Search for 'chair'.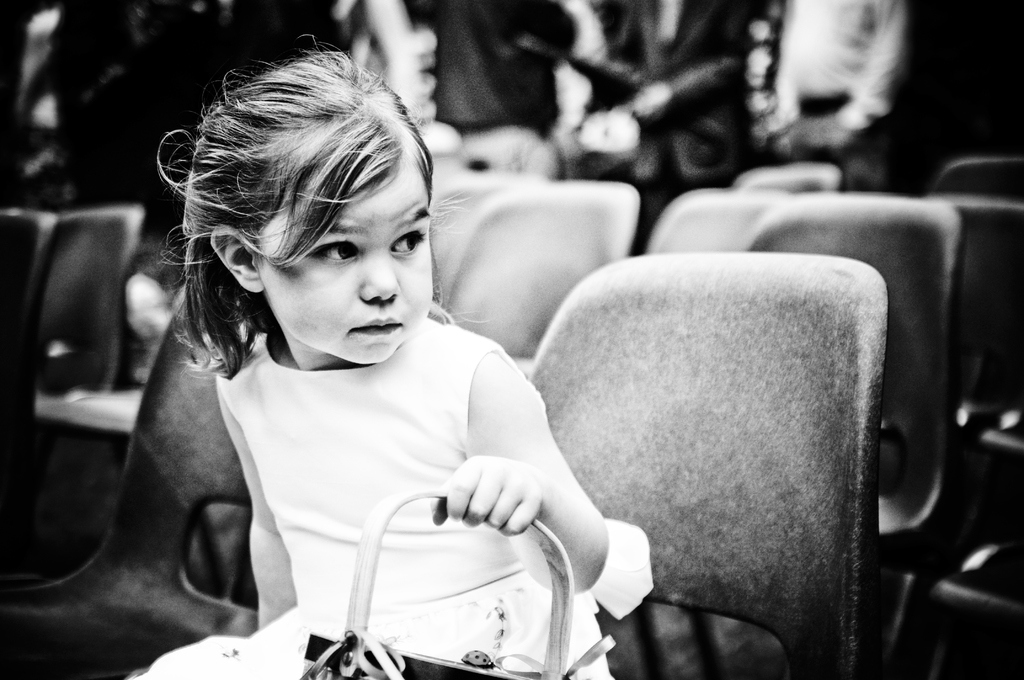
Found at (532,258,876,674).
